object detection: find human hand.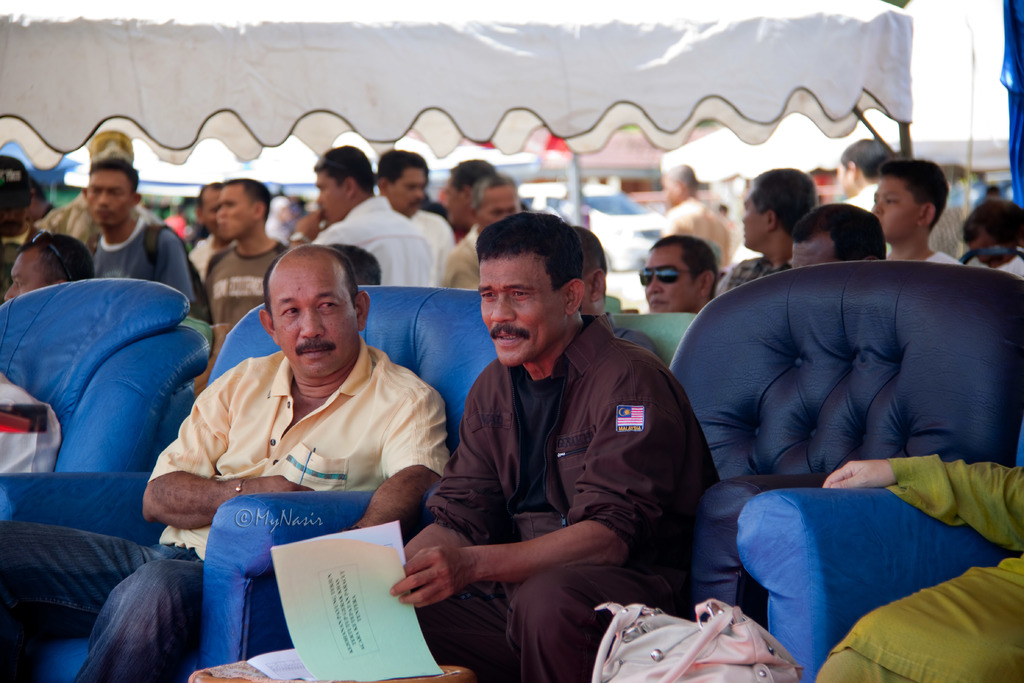
region(398, 529, 485, 616).
